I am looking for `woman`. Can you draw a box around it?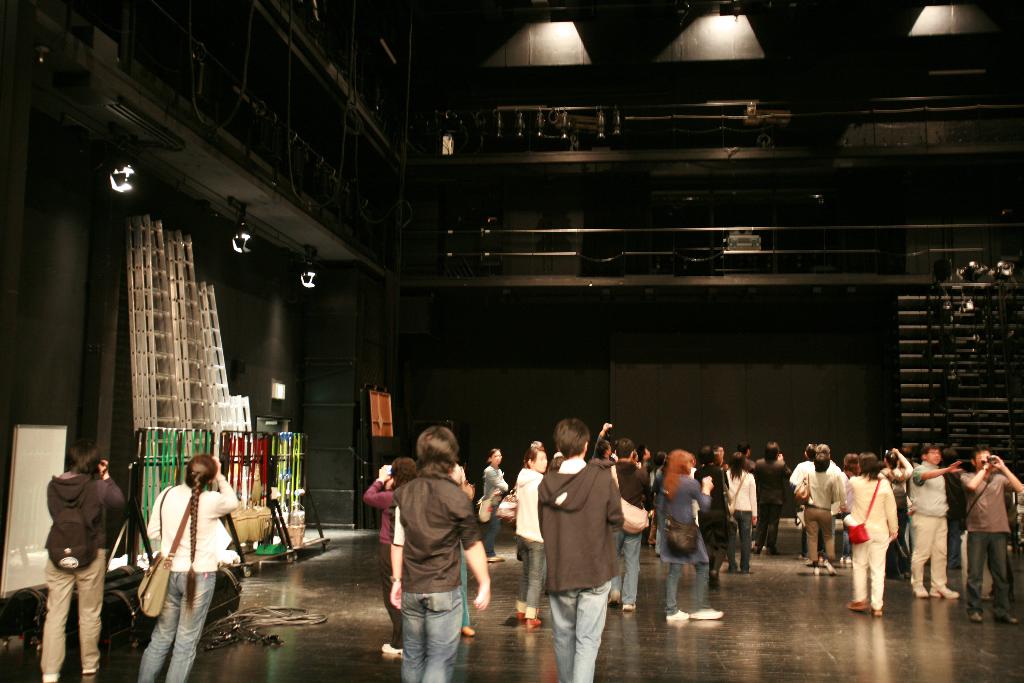
Sure, the bounding box is bbox(368, 459, 402, 656).
